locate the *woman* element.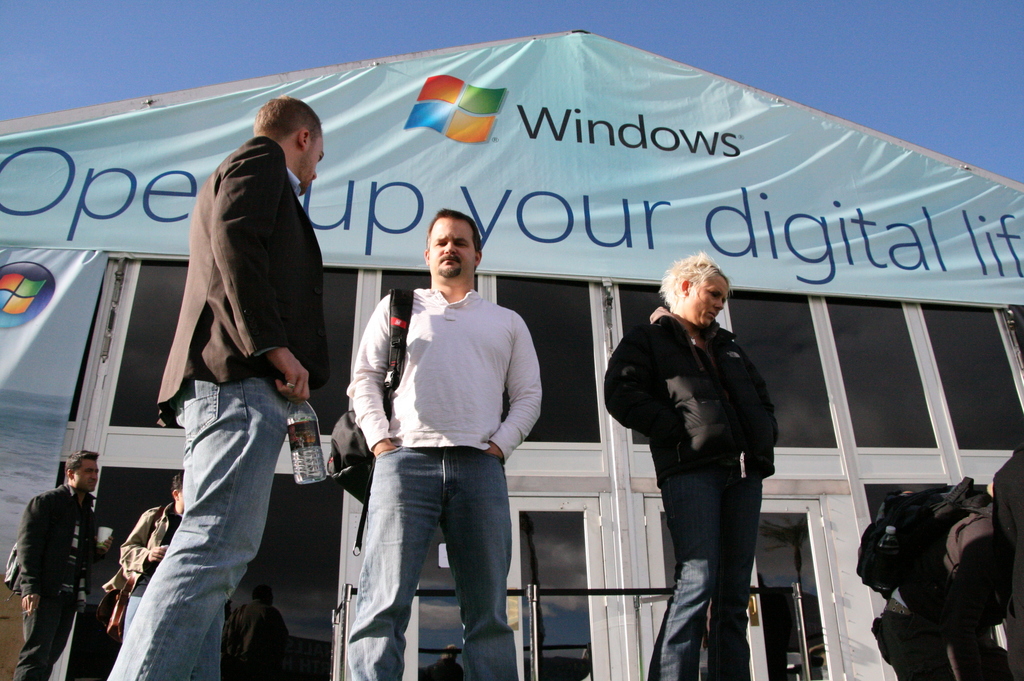
Element bbox: detection(618, 237, 797, 672).
